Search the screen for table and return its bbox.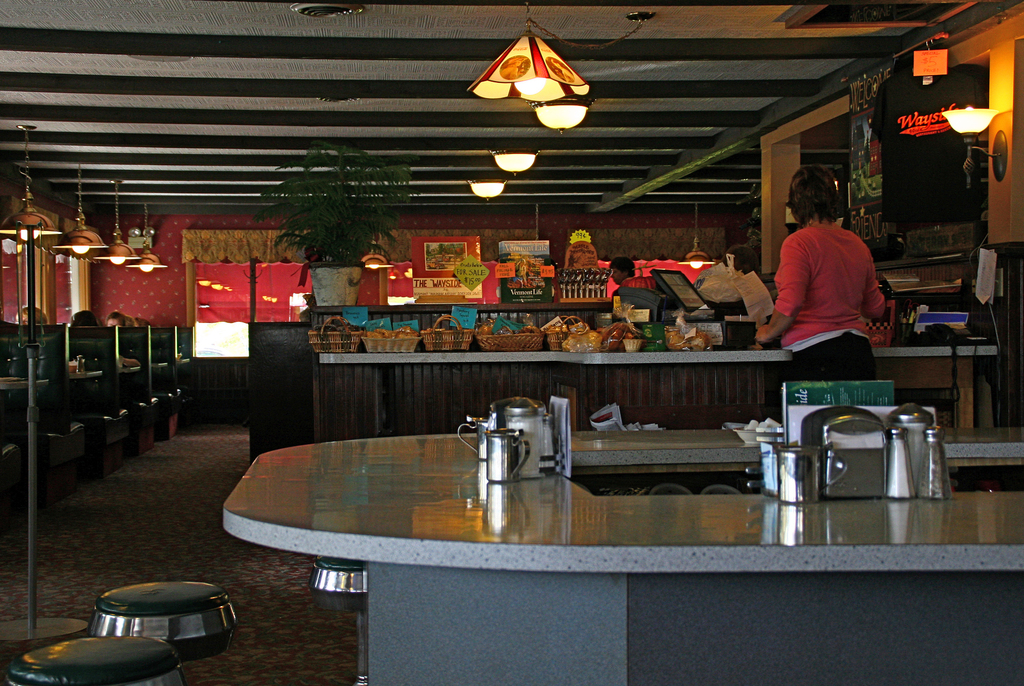
Found: (x1=176, y1=358, x2=189, y2=364).
